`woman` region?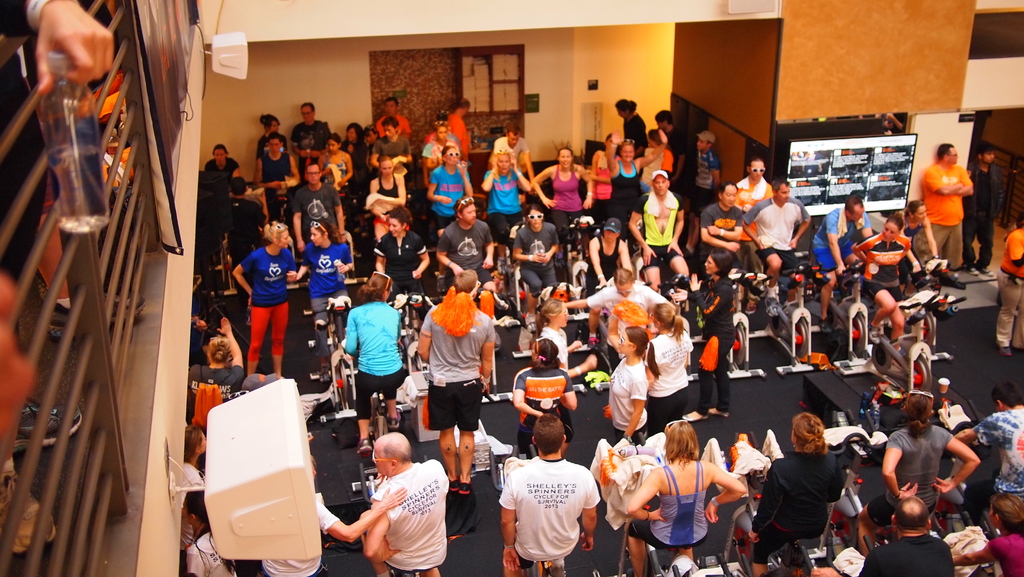
Rect(294, 132, 353, 217)
